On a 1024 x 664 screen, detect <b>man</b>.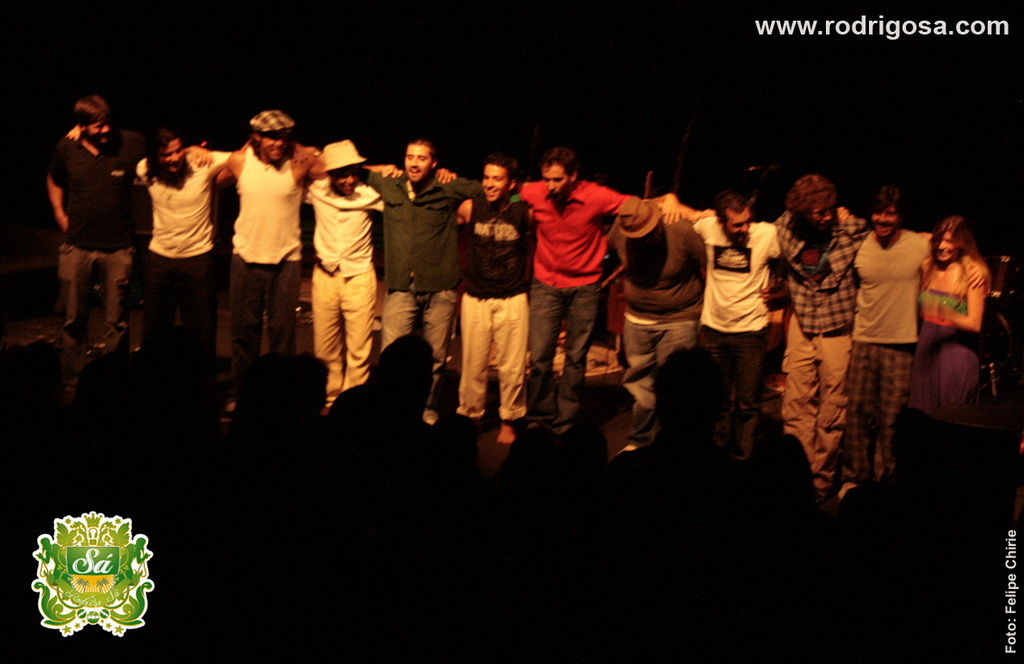
bbox=(305, 139, 367, 417).
